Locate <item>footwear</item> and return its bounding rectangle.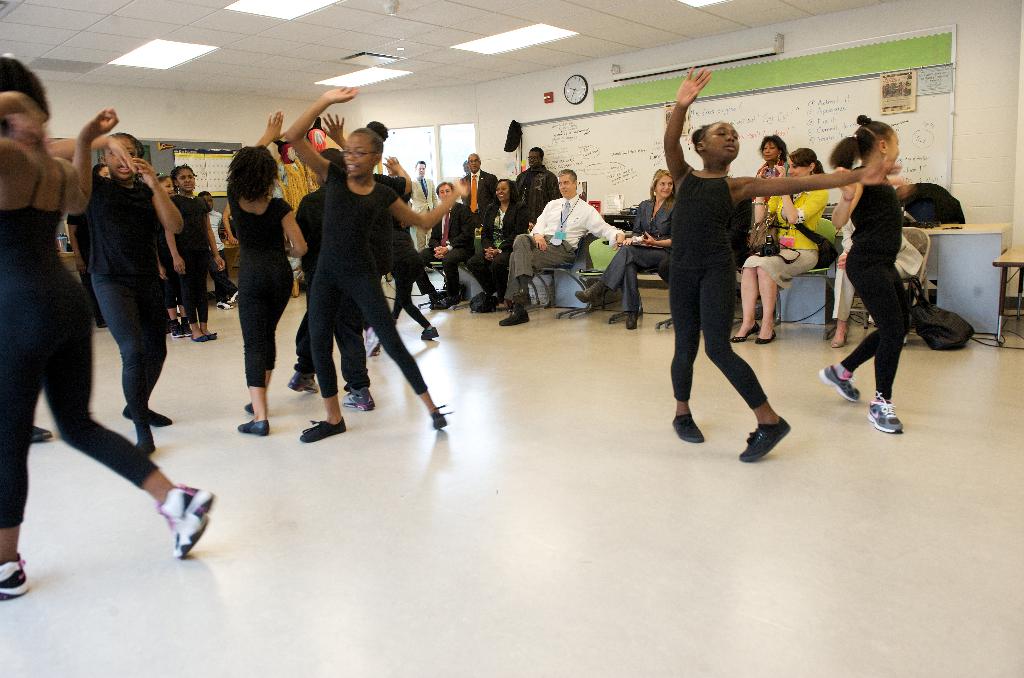
831 323 851 348.
